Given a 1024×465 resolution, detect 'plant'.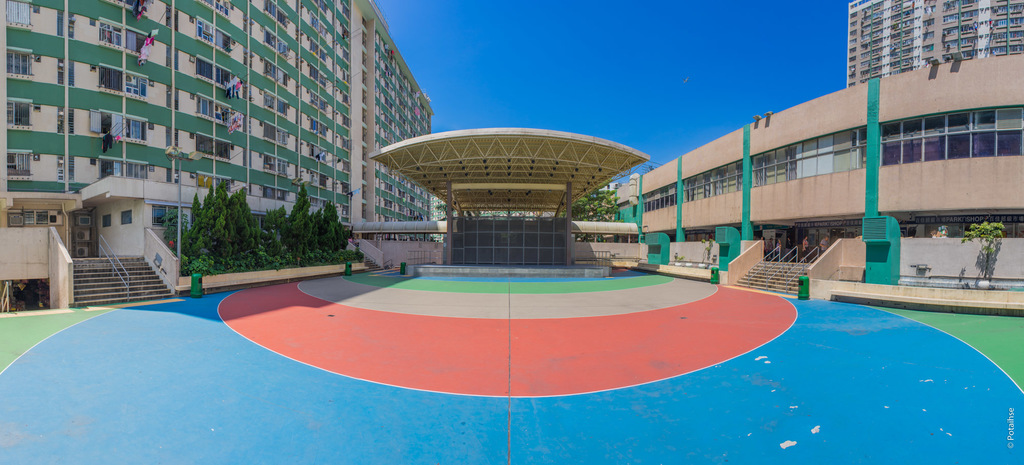
x1=961, y1=220, x2=1007, y2=280.
